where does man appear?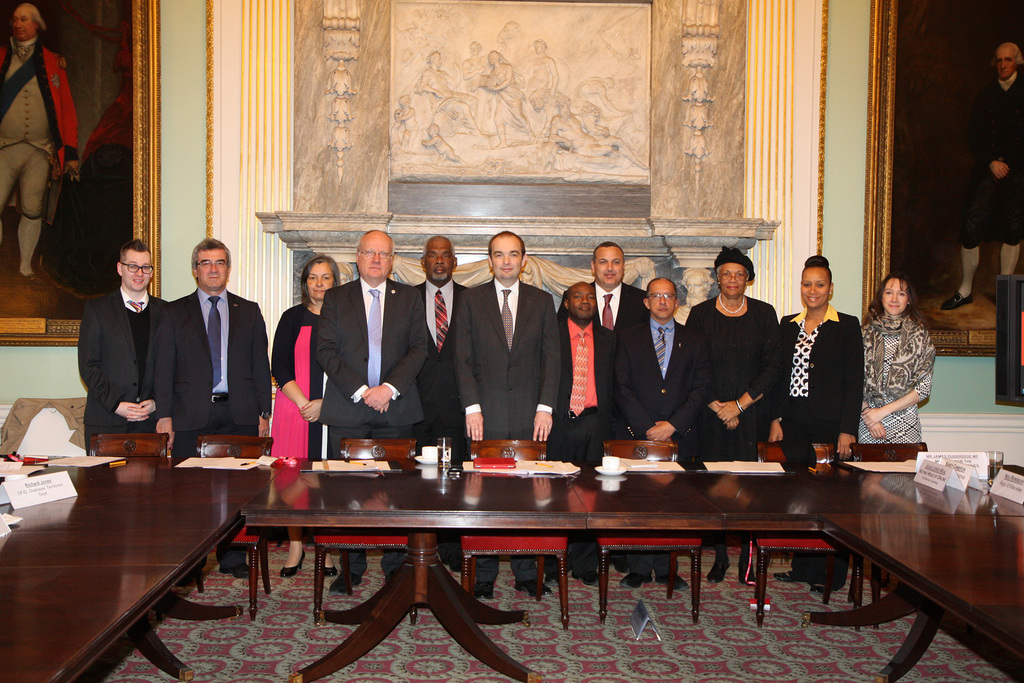
Appears at {"left": 583, "top": 234, "right": 652, "bottom": 338}.
